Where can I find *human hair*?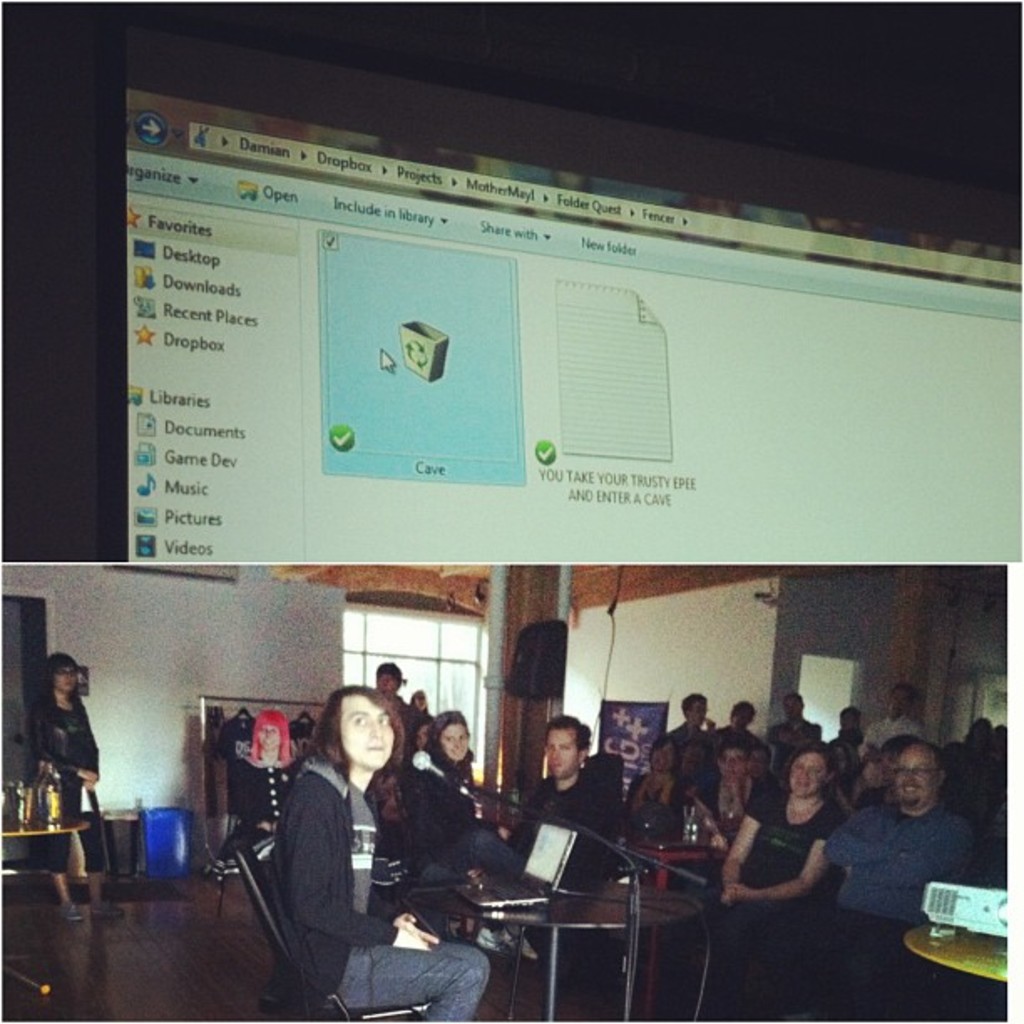
You can find it at (648,736,674,771).
